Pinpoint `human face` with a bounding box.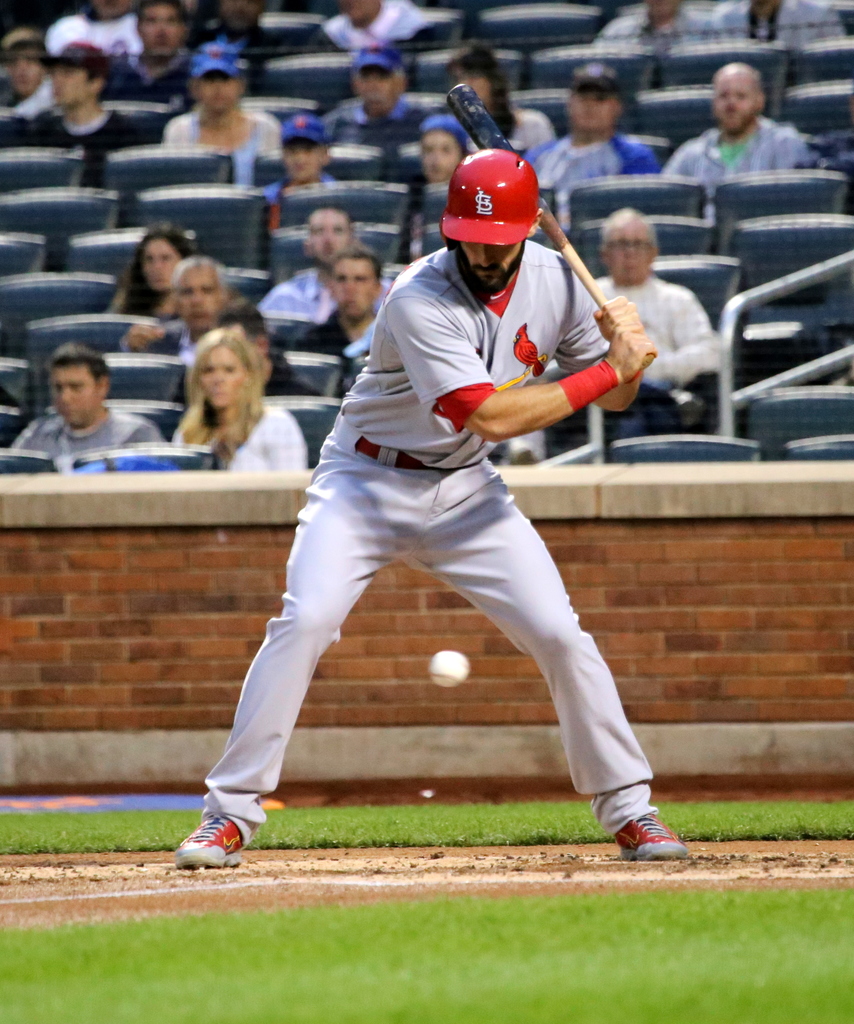
bbox(702, 68, 759, 124).
